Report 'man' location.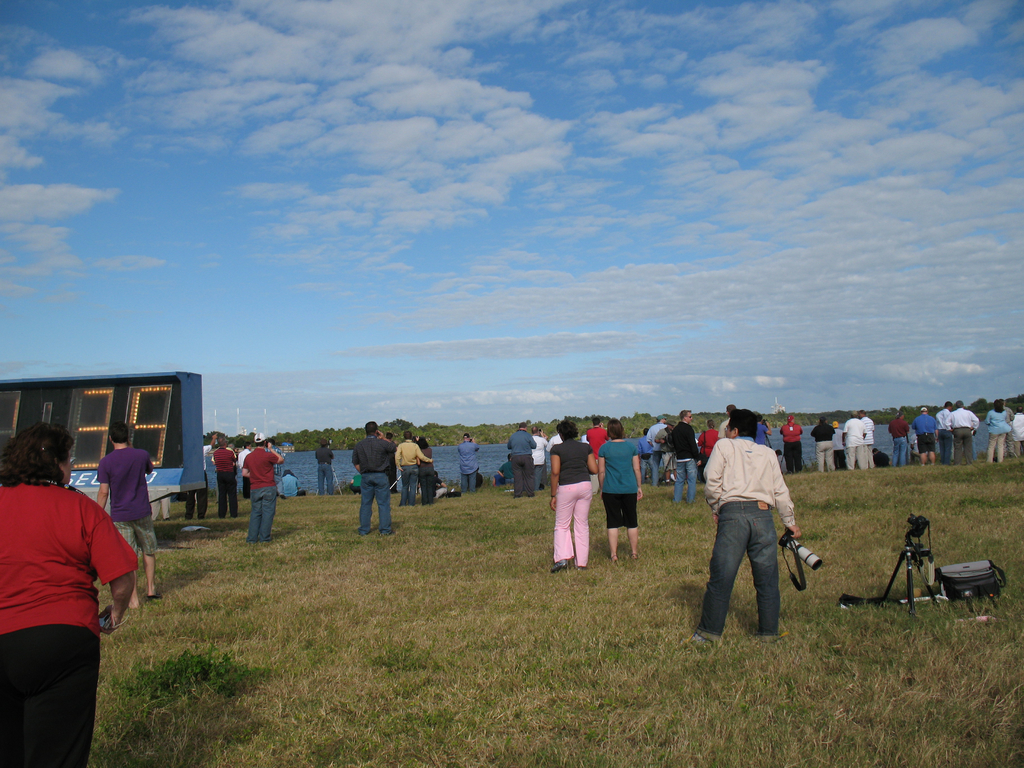
Report: 244,435,283,542.
